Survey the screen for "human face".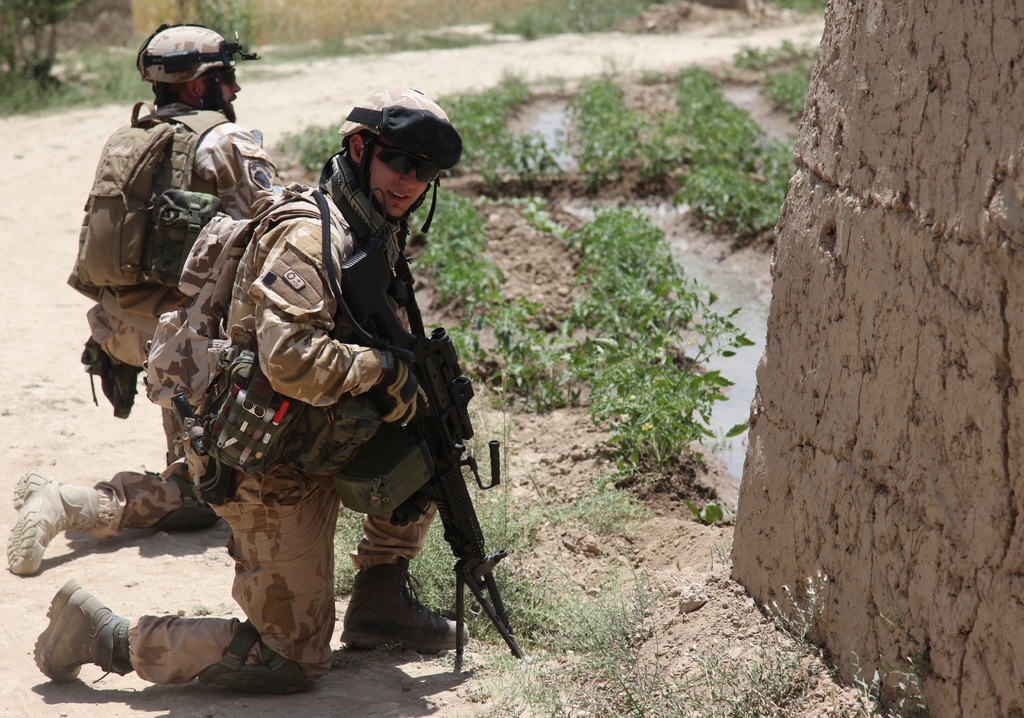
Survey found: BBox(205, 67, 242, 113).
